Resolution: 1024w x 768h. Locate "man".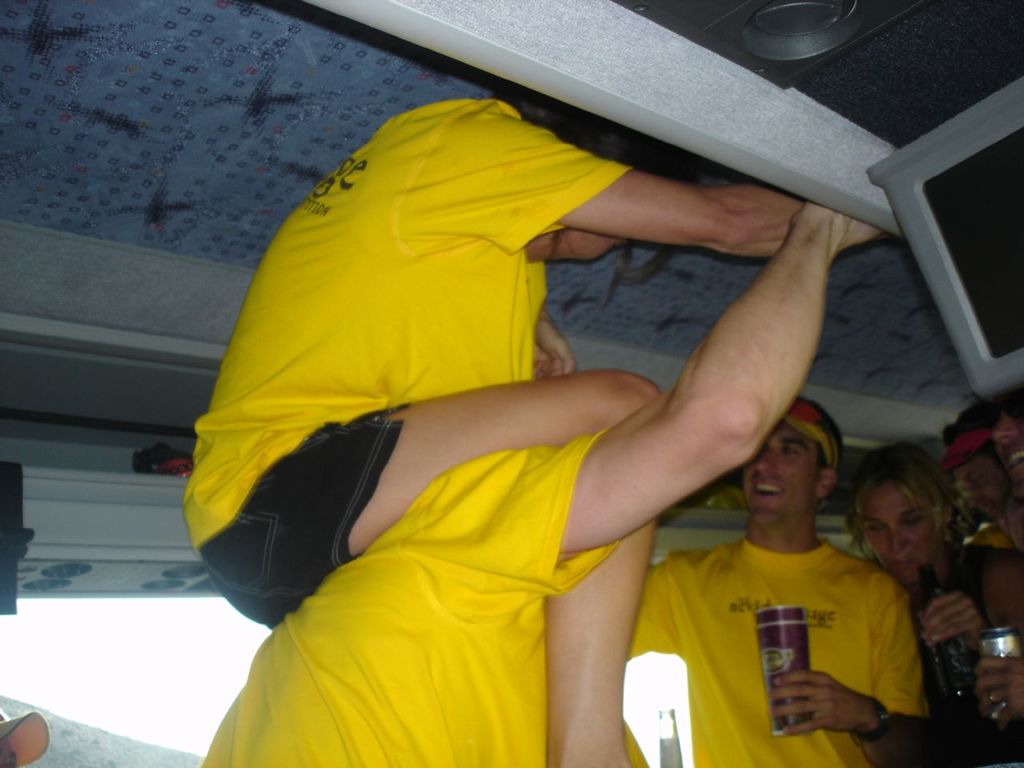
bbox=(209, 202, 877, 767).
